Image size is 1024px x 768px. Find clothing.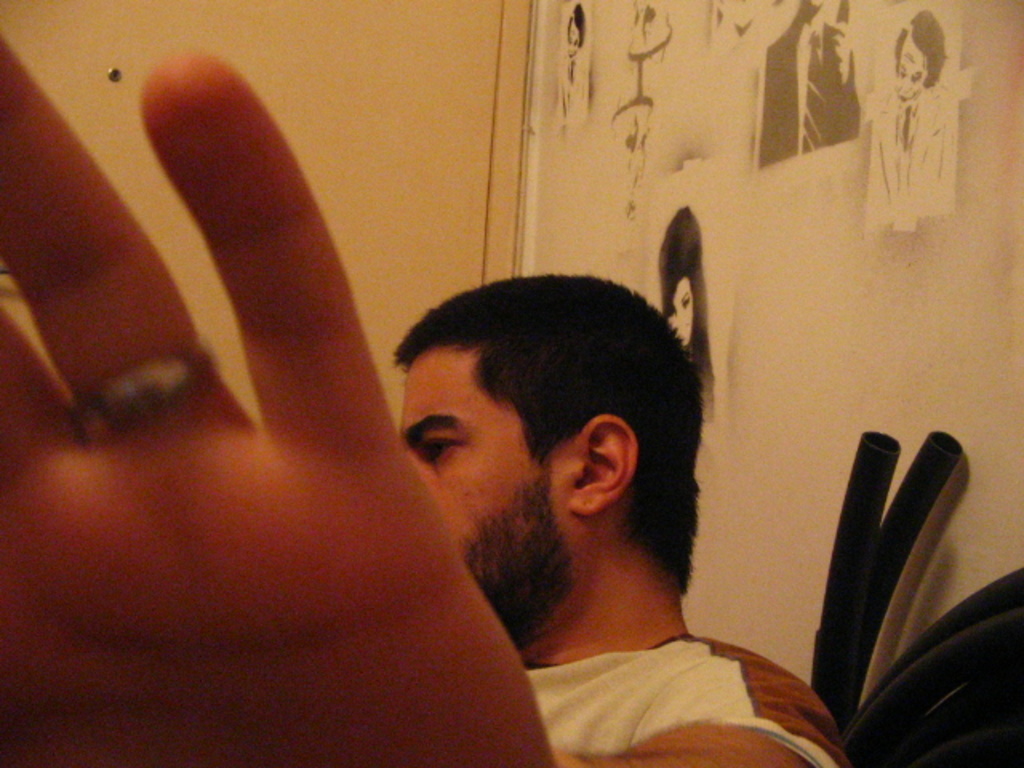
BBox(554, 51, 586, 125).
